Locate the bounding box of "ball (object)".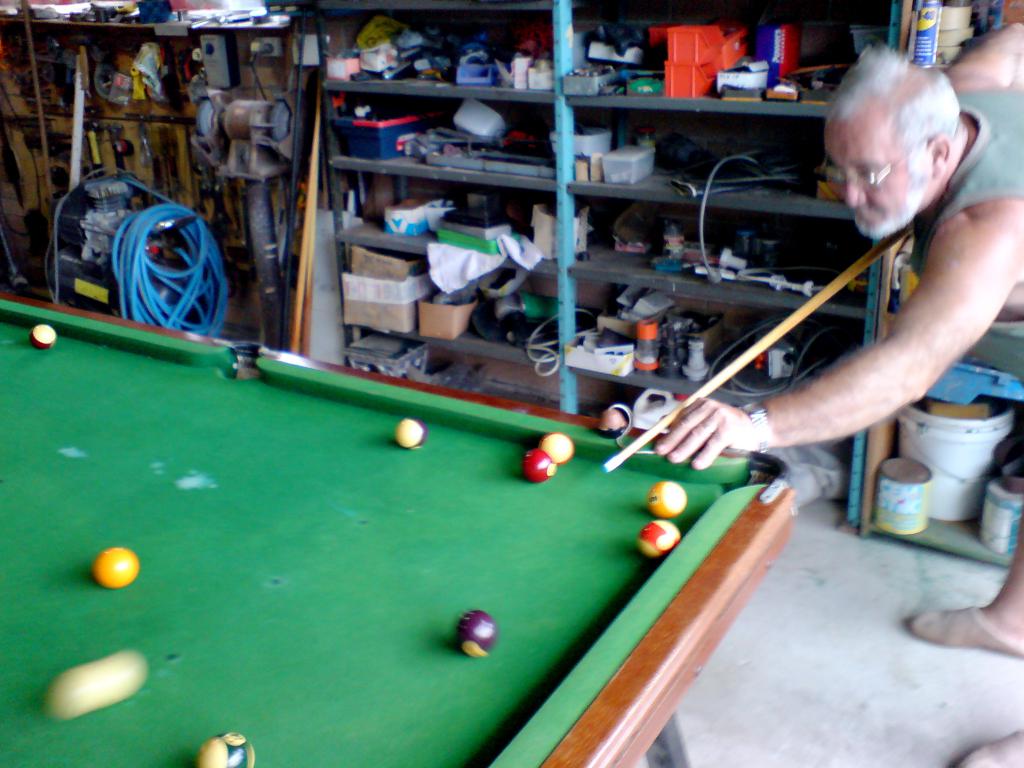
Bounding box: <box>394,420,428,452</box>.
